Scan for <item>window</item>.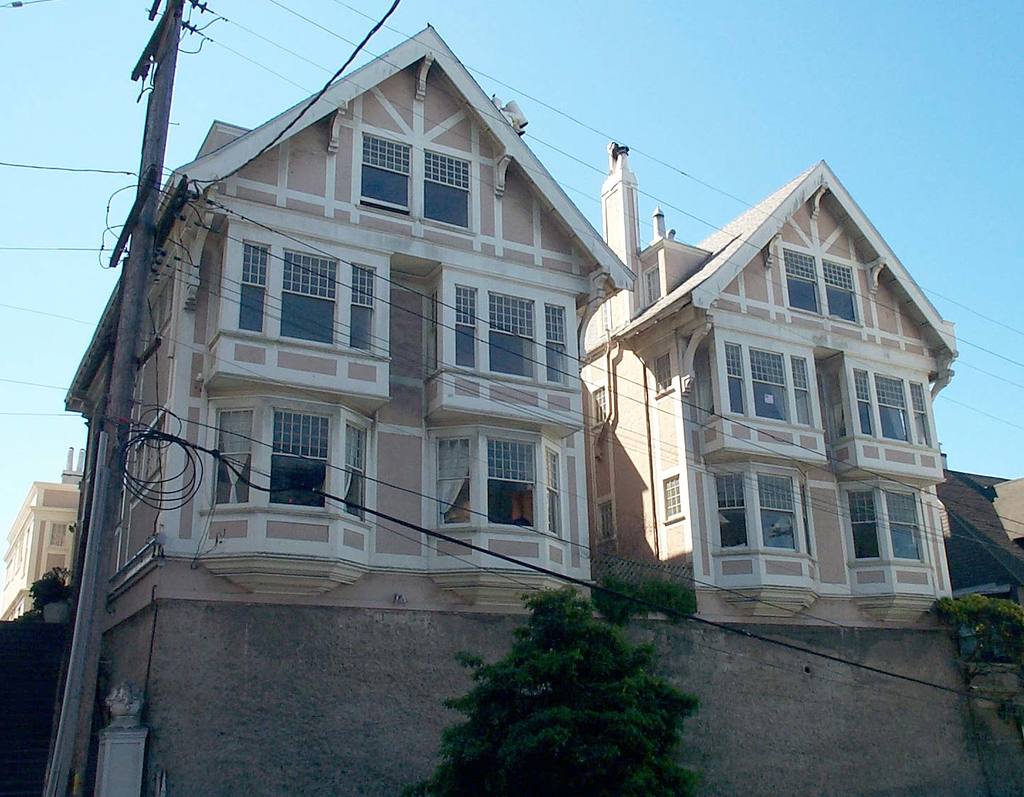
Scan result: pyautogui.locateOnScreen(755, 474, 801, 550).
